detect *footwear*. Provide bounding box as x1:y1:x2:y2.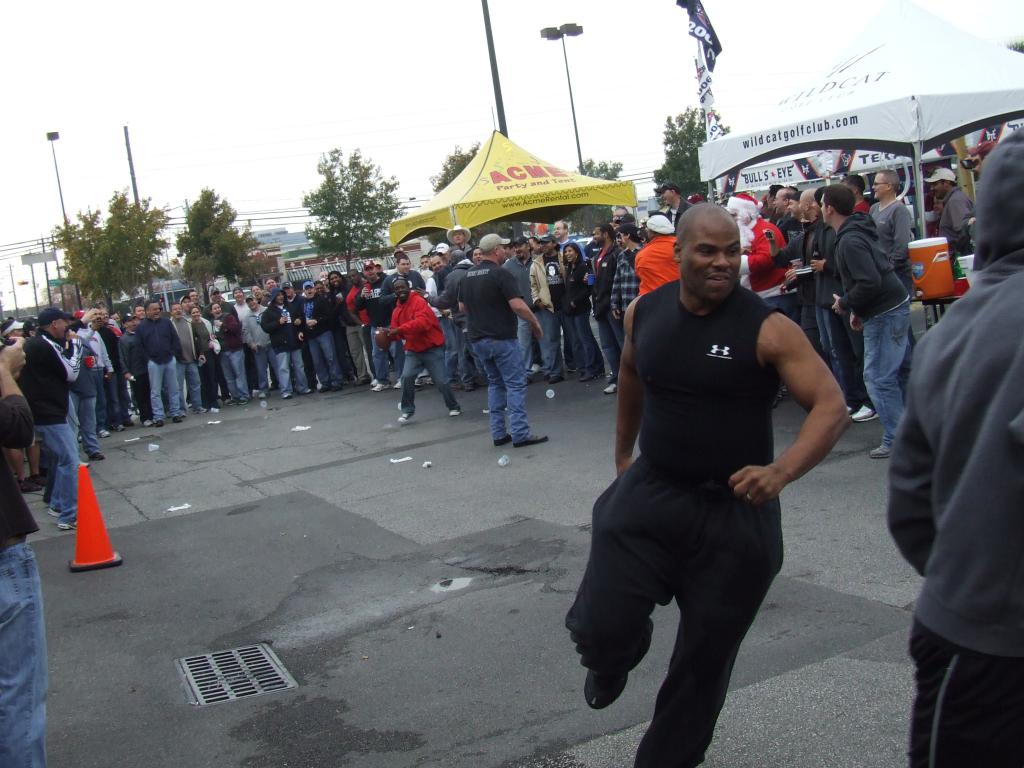
368:380:385:392.
